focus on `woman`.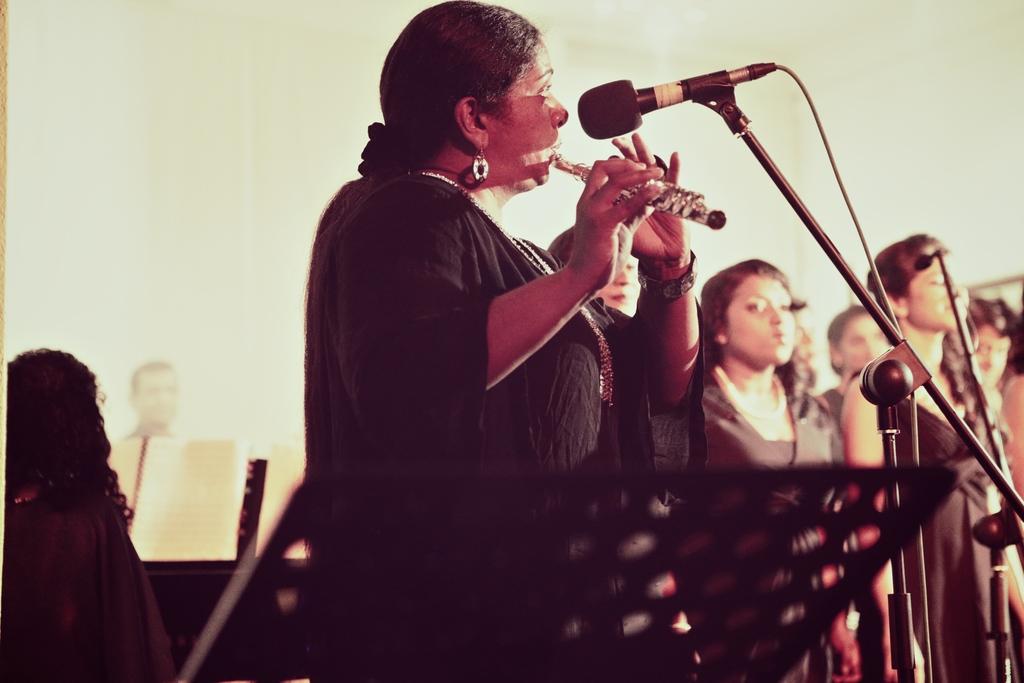
Focused at left=303, top=0, right=712, bottom=682.
